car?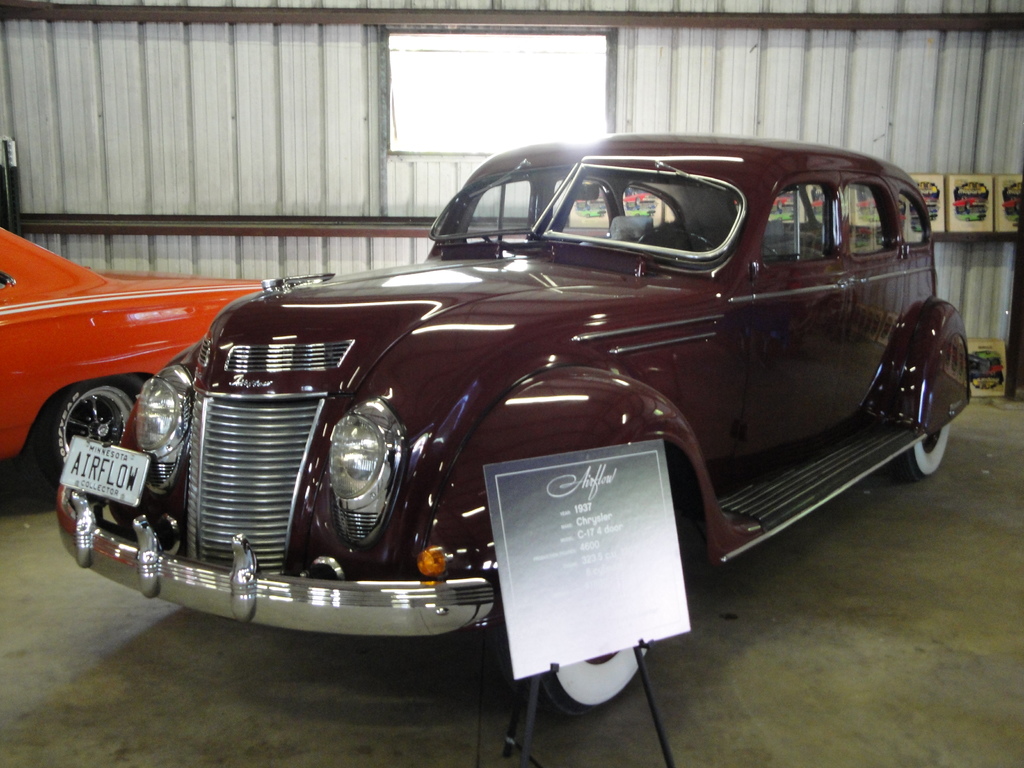
911:210:918:219
